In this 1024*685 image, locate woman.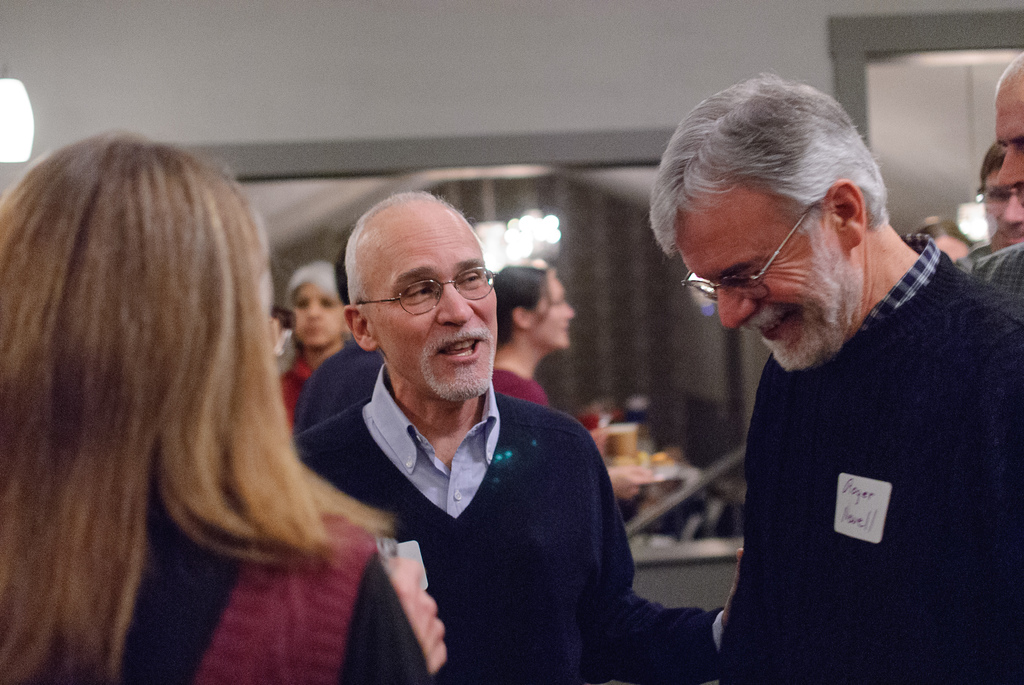
Bounding box: 12/113/393/673.
